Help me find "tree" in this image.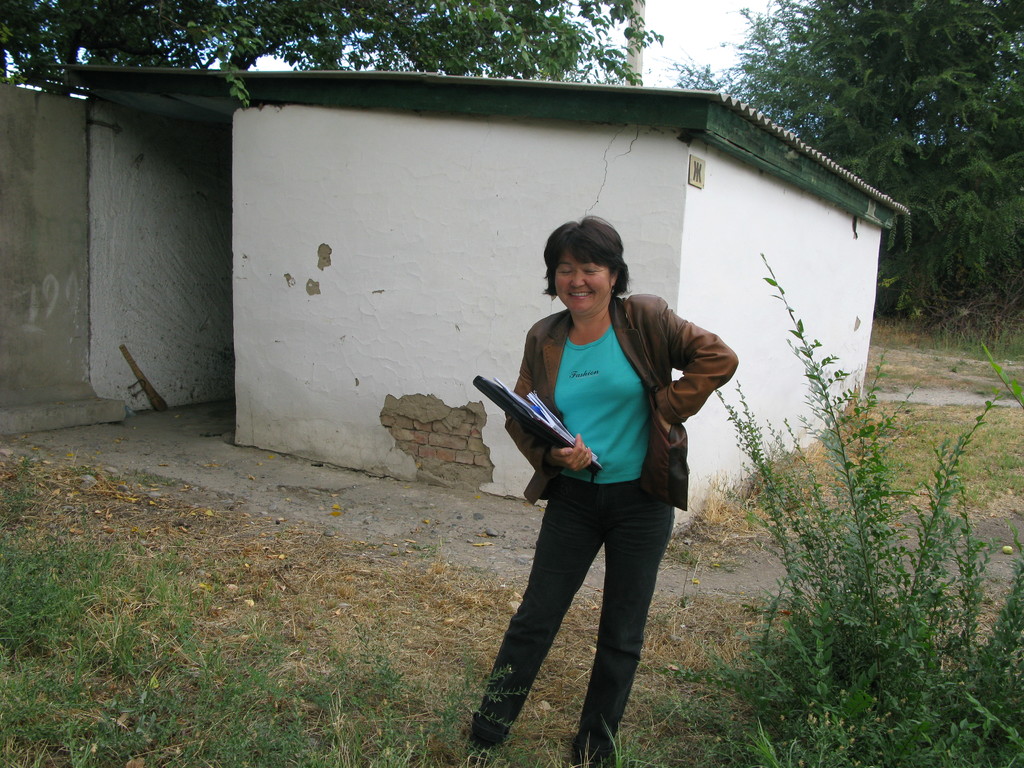
Found it: bbox(0, 0, 668, 114).
